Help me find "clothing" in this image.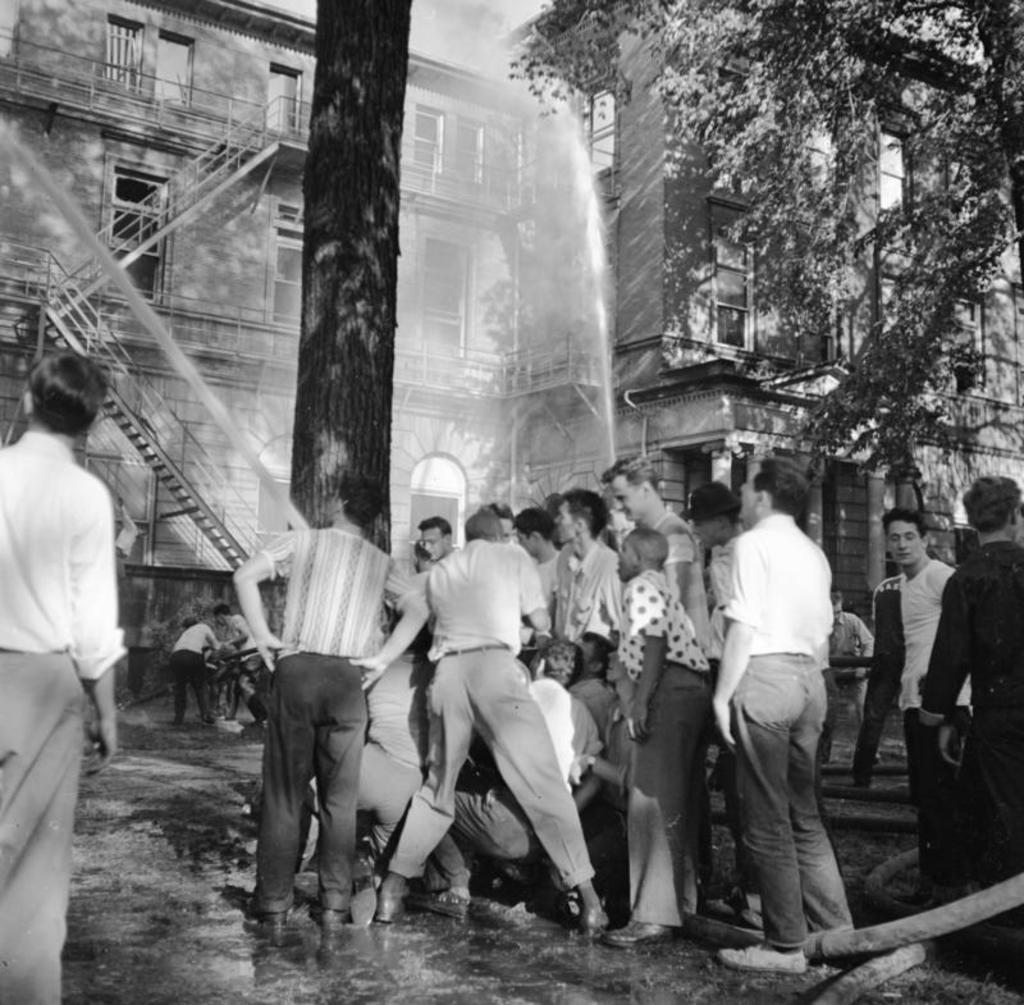
Found it: left=218, top=612, right=266, bottom=694.
